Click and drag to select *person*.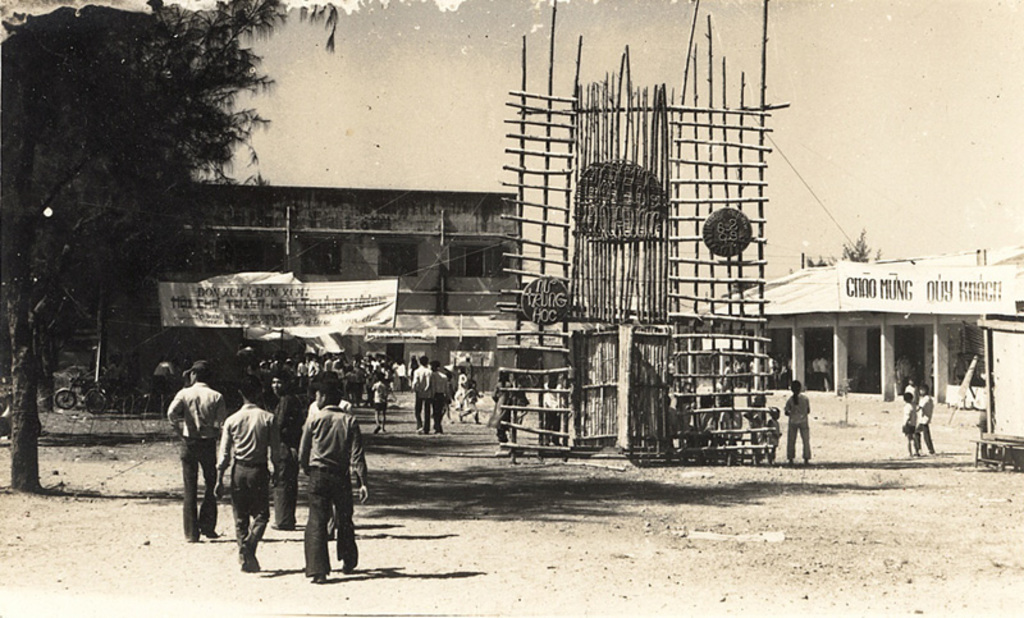
Selection: 654, 393, 740, 463.
